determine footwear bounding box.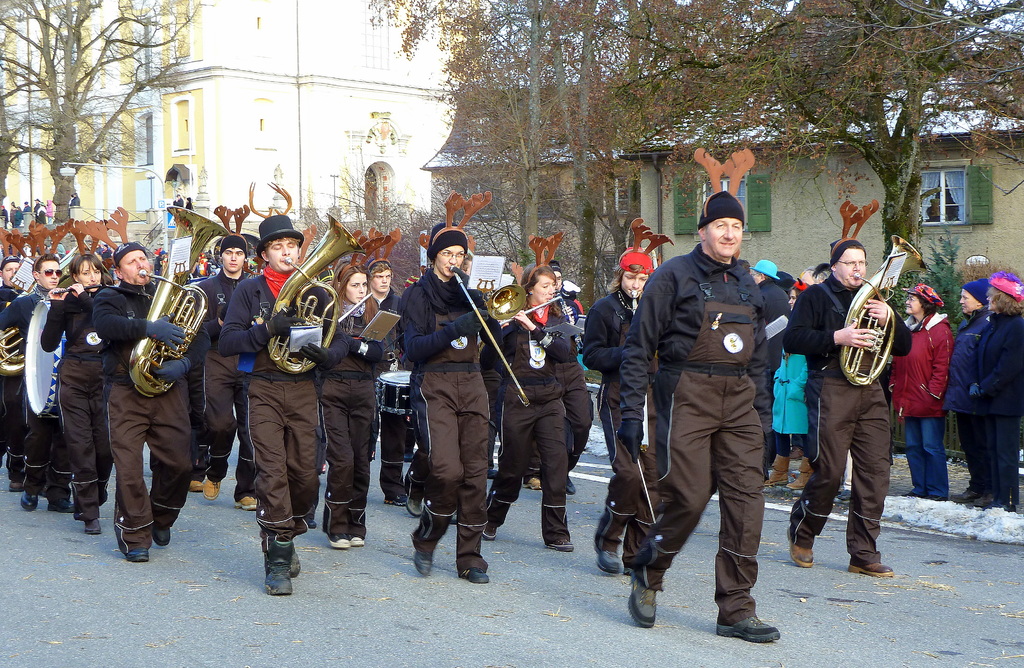
Determined: select_region(406, 498, 423, 516).
